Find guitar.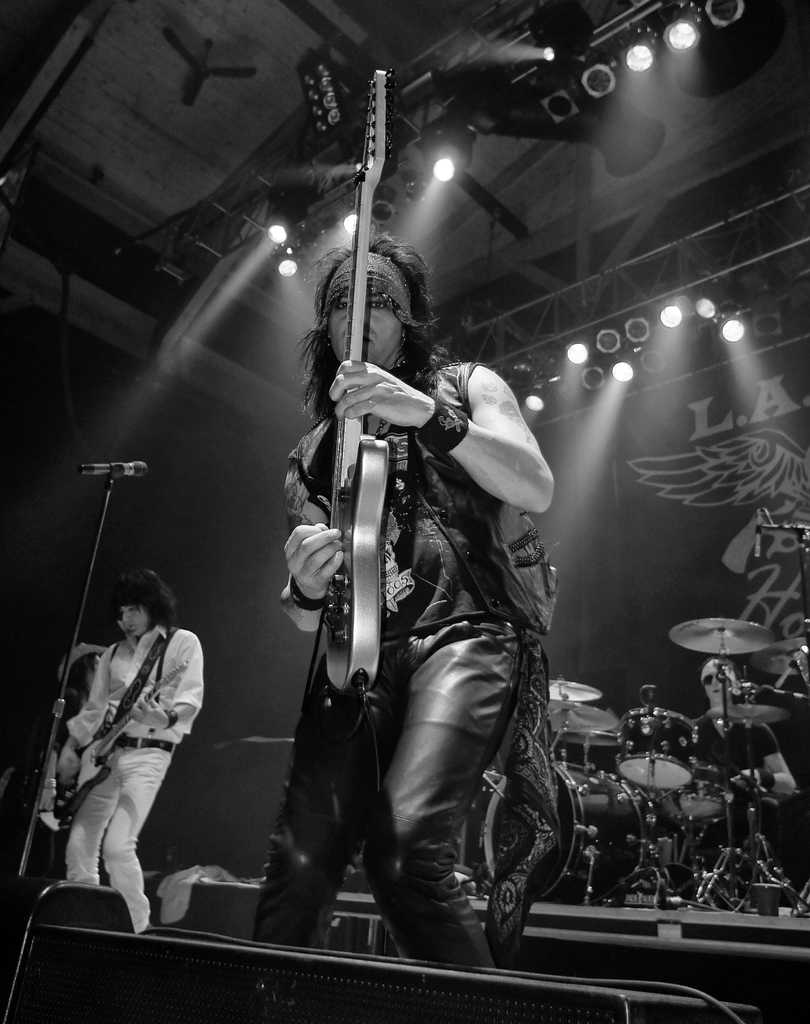
{"left": 326, "top": 68, "right": 389, "bottom": 693}.
